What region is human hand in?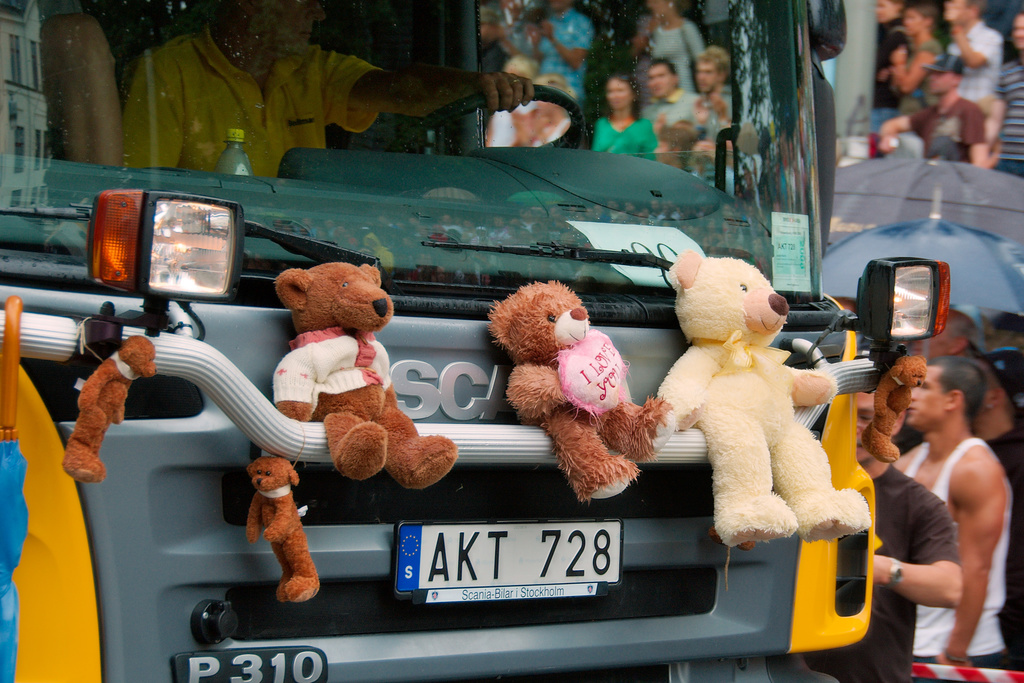
(left=472, top=70, right=534, bottom=113).
